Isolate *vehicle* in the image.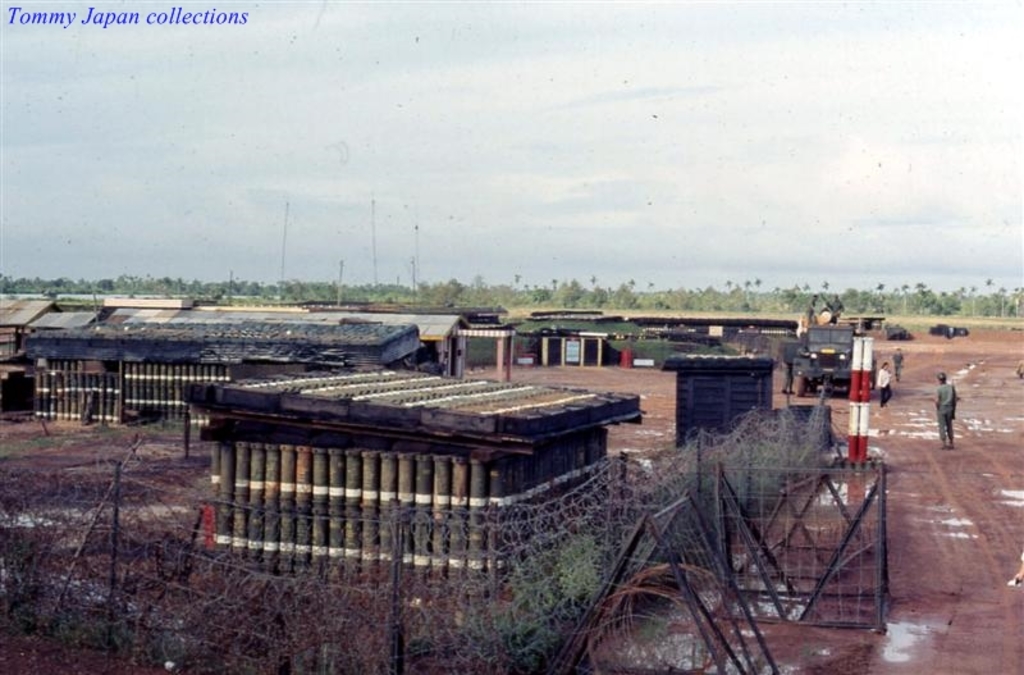
Isolated region: bbox(795, 314, 883, 388).
